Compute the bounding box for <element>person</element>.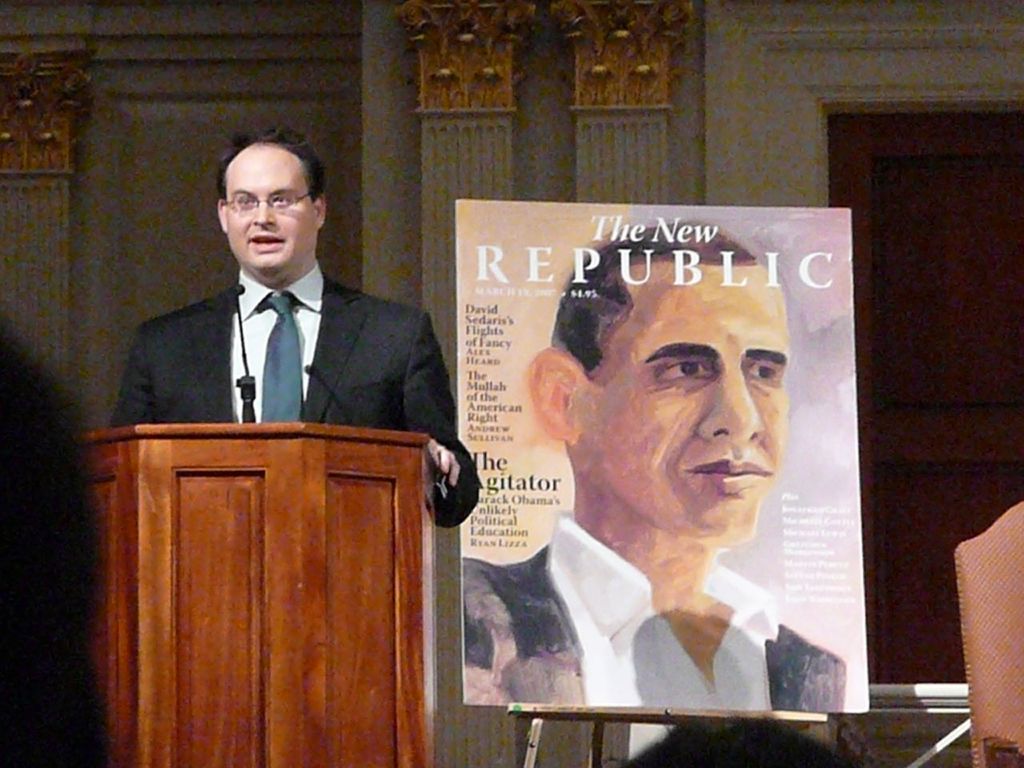
[114,144,458,477].
